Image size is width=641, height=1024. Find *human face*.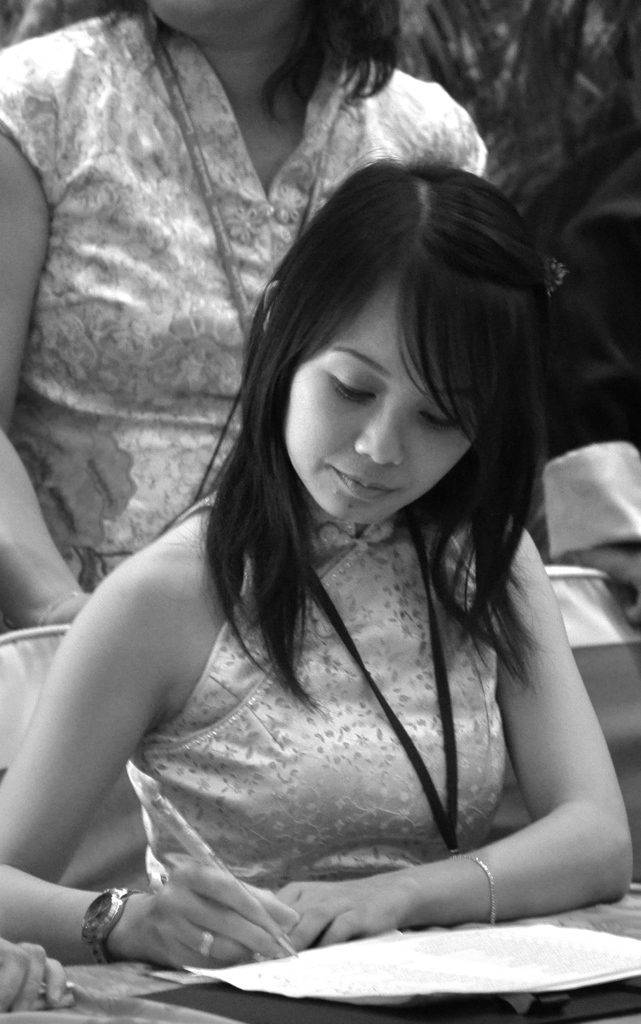
{"left": 275, "top": 267, "right": 475, "bottom": 526}.
